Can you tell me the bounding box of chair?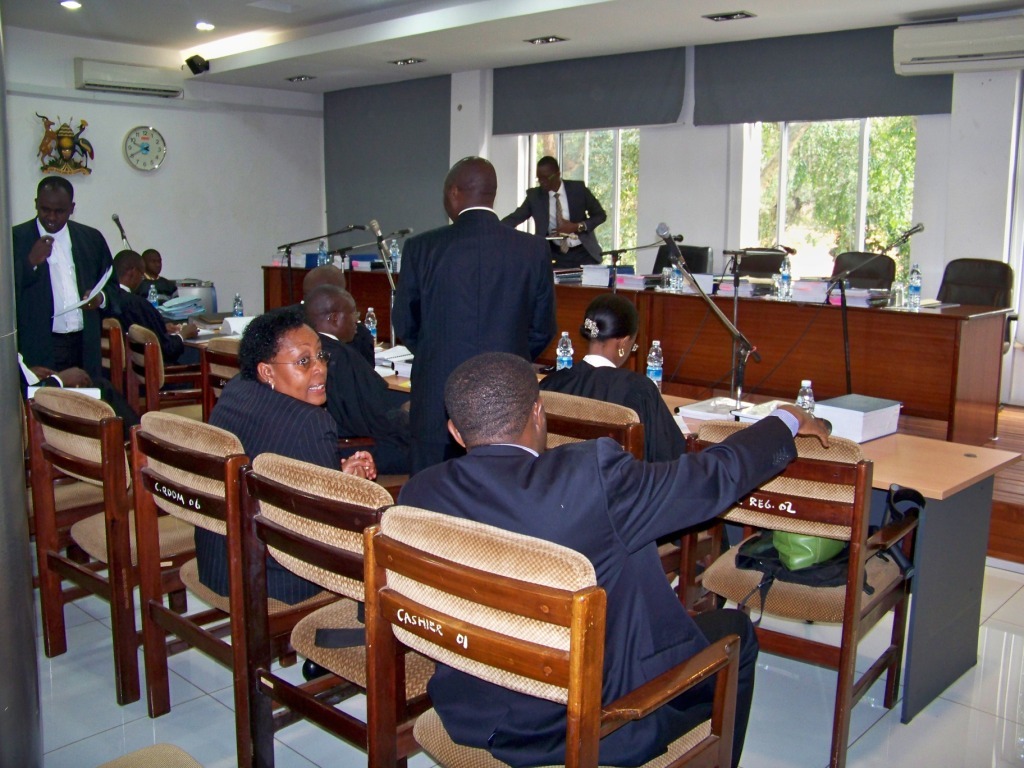
select_region(121, 322, 216, 416).
